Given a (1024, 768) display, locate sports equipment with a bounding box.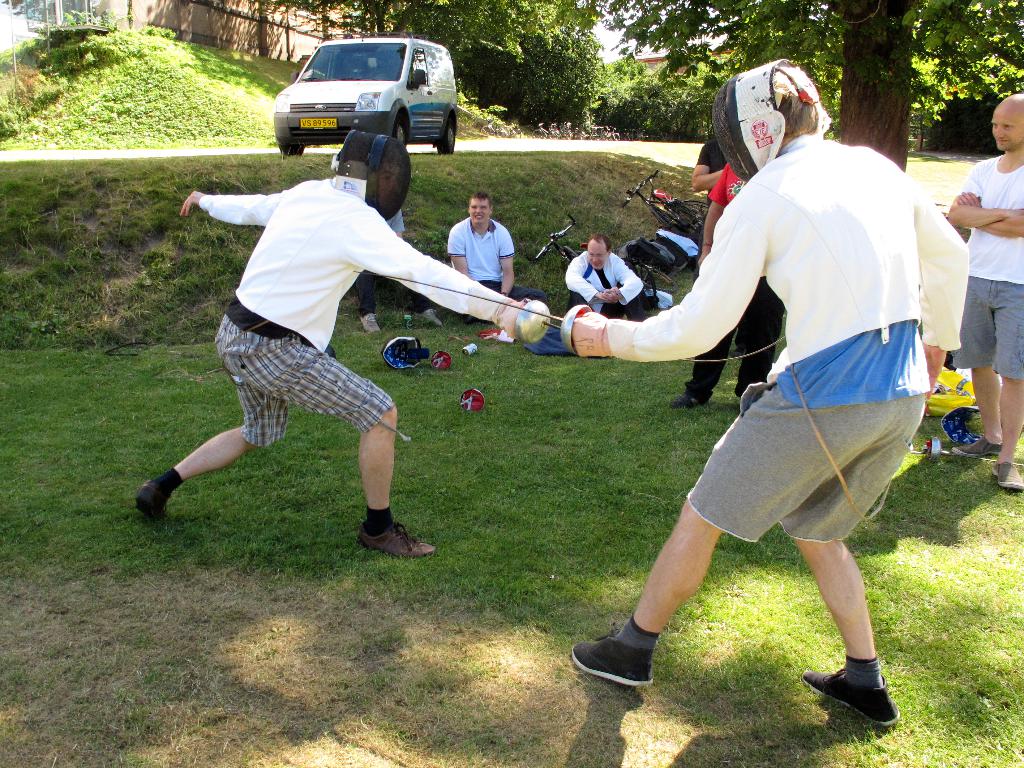
Located: box=[334, 129, 413, 220].
